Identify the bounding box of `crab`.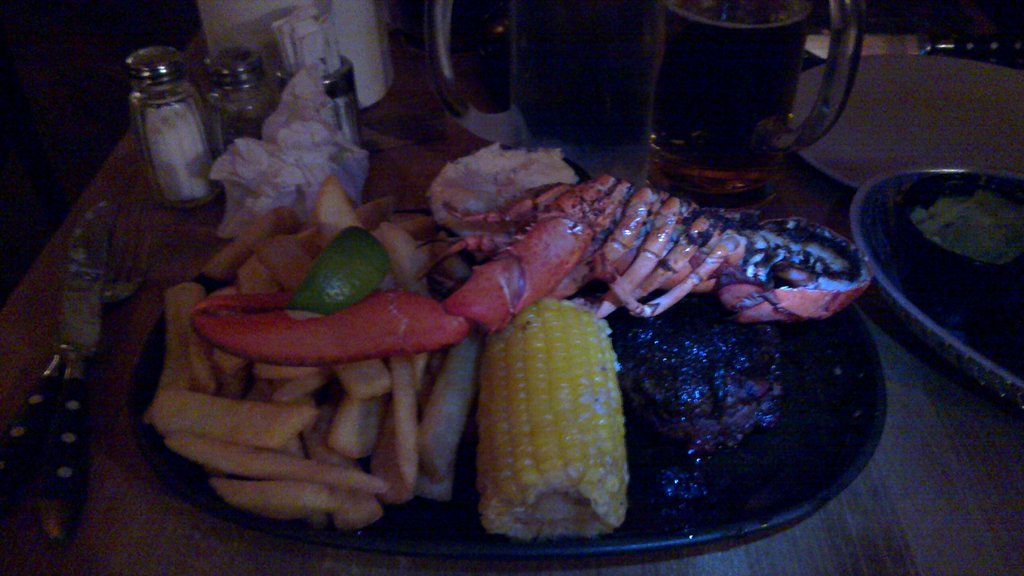
x1=180 y1=161 x2=869 y2=377.
